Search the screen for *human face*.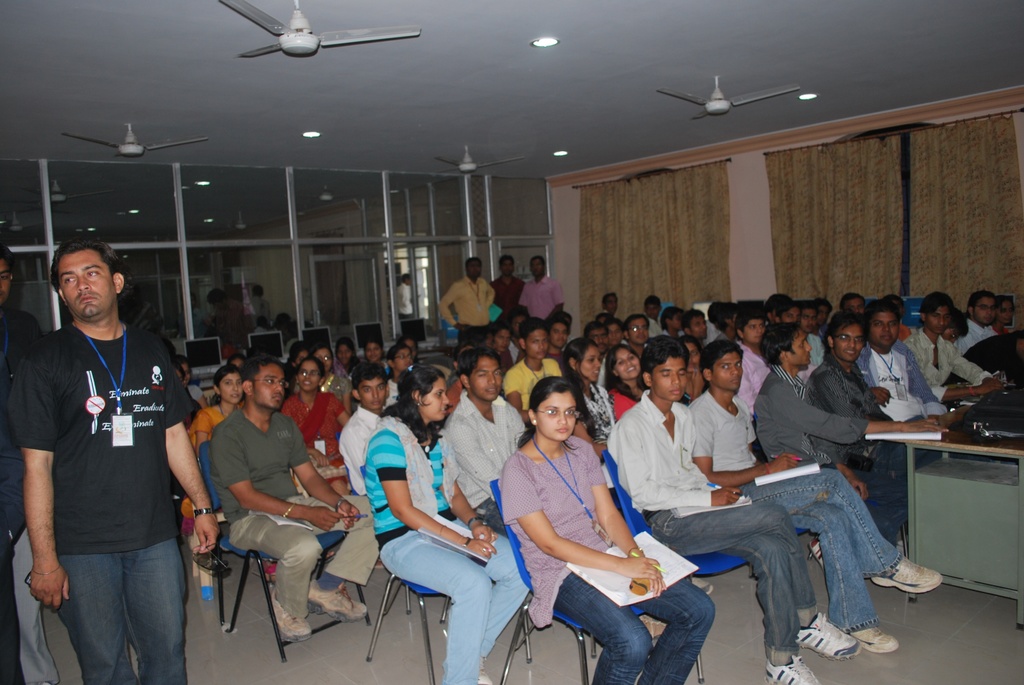
Found at 364:381:385:407.
